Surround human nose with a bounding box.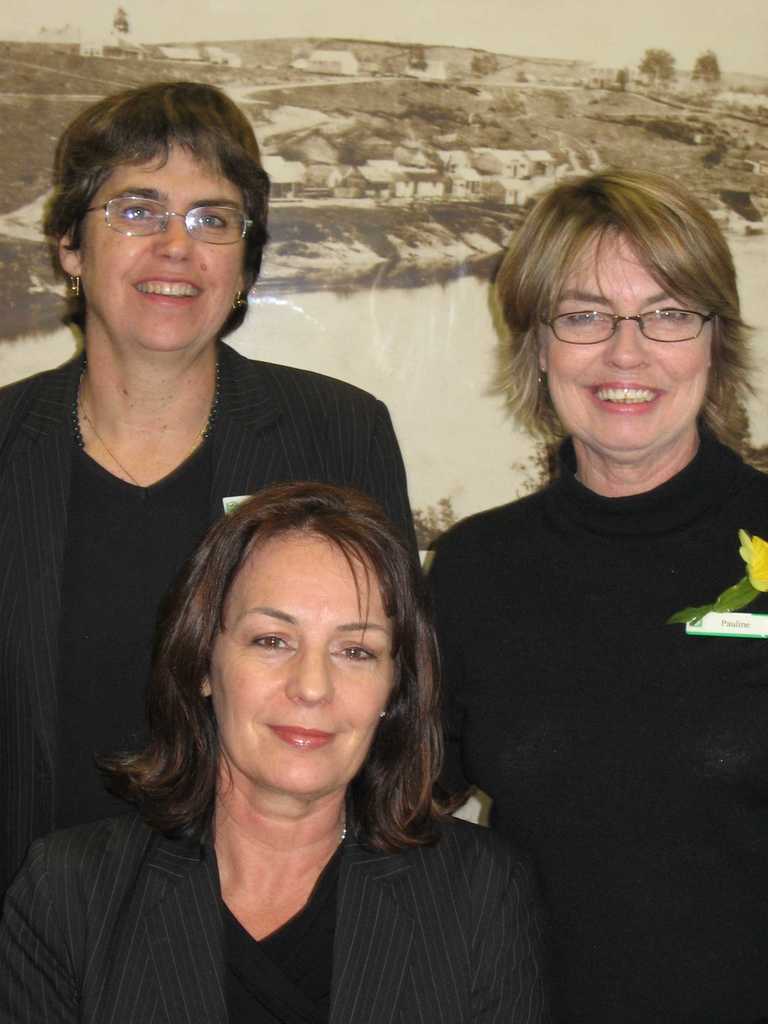
(282, 648, 336, 704).
